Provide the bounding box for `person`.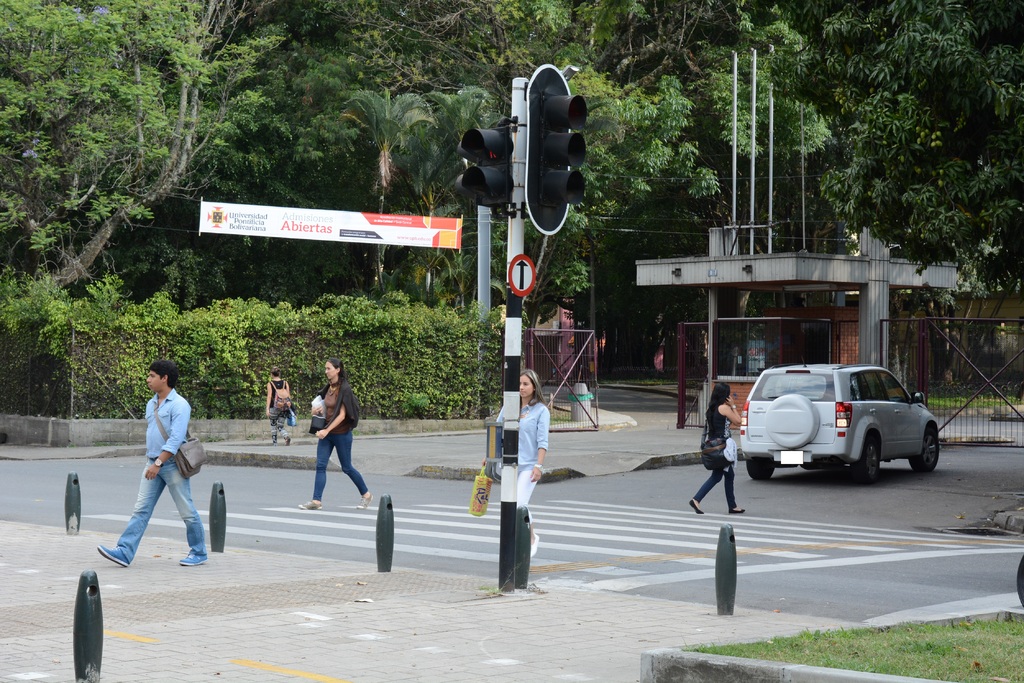
[298, 358, 373, 512].
